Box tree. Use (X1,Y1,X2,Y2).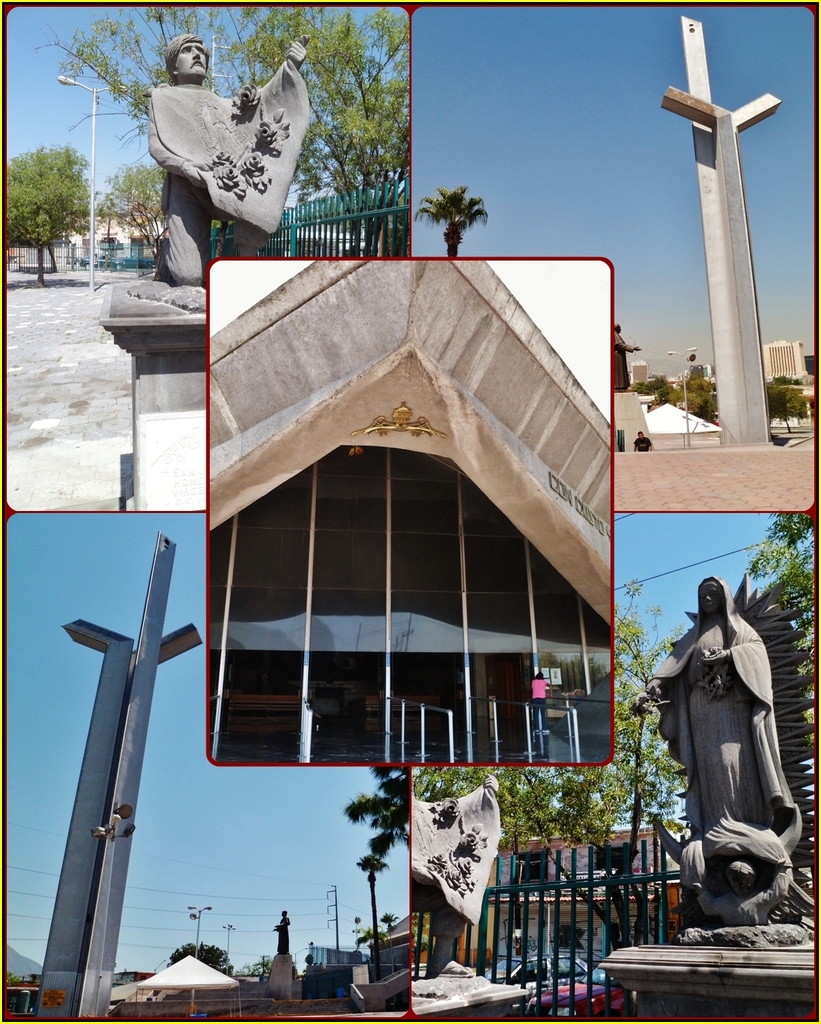
(53,7,395,242).
